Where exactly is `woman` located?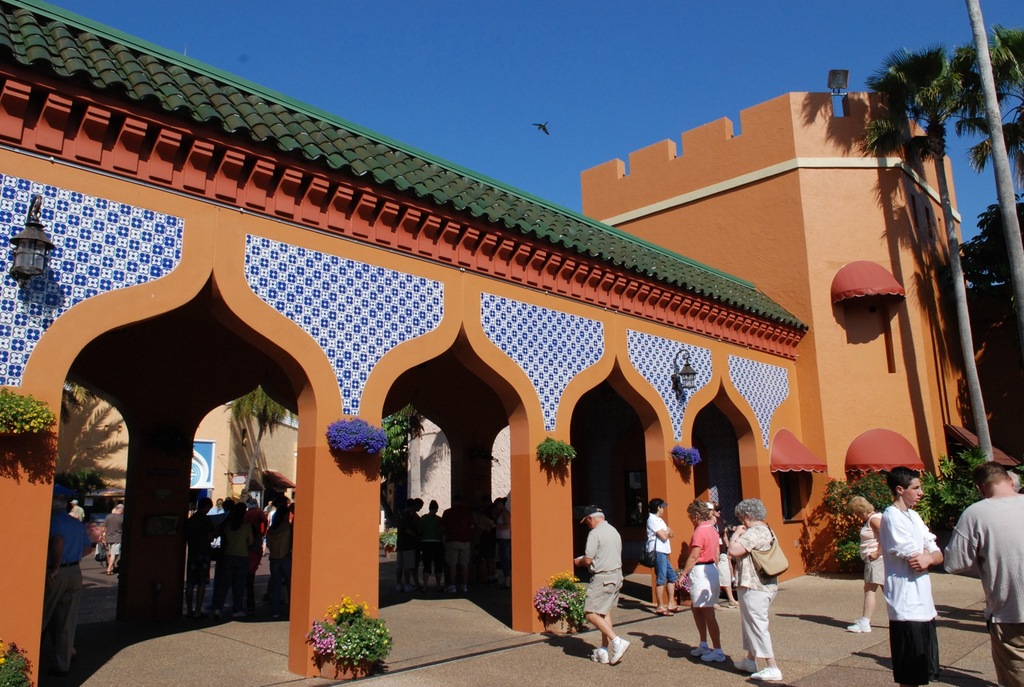
Its bounding box is [x1=643, y1=494, x2=682, y2=617].
